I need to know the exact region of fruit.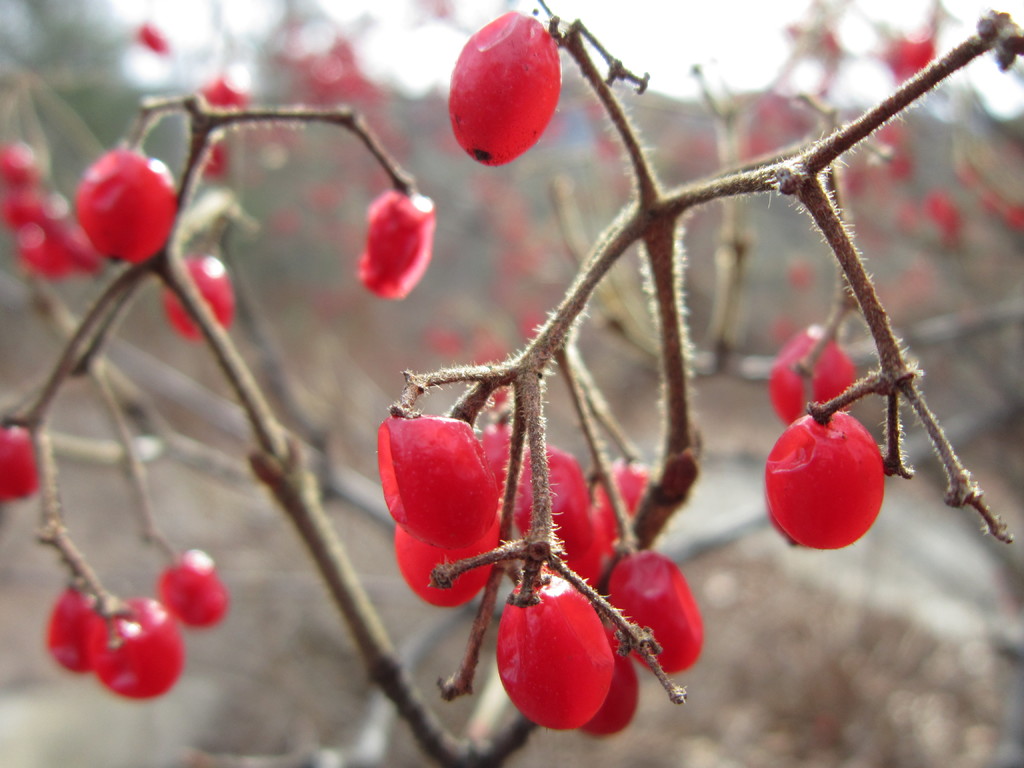
Region: <box>364,188,435,304</box>.
